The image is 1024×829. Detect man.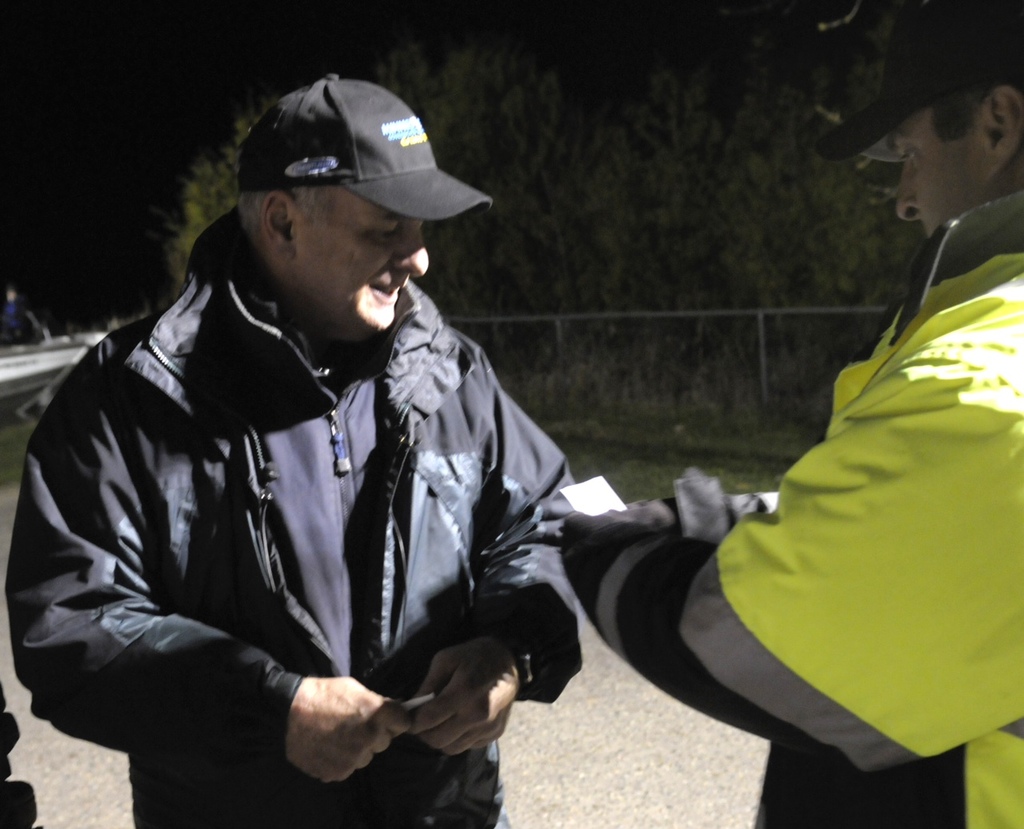
Detection: bbox=(43, 74, 623, 823).
